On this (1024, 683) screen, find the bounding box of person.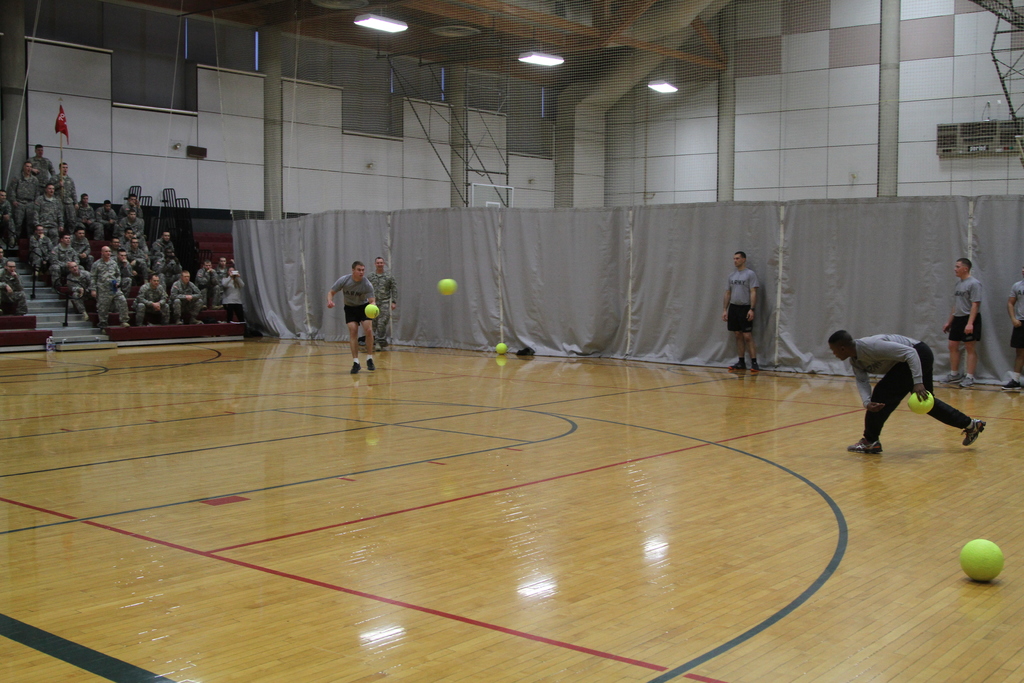
Bounding box: rect(940, 256, 982, 393).
